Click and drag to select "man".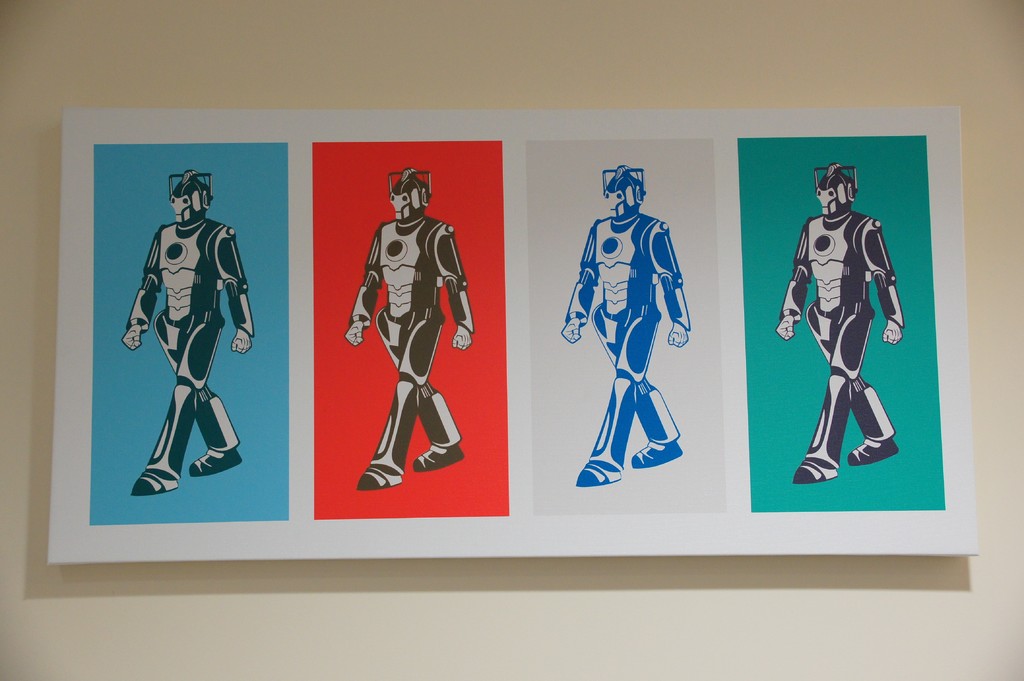
Selection: Rect(124, 172, 252, 493).
